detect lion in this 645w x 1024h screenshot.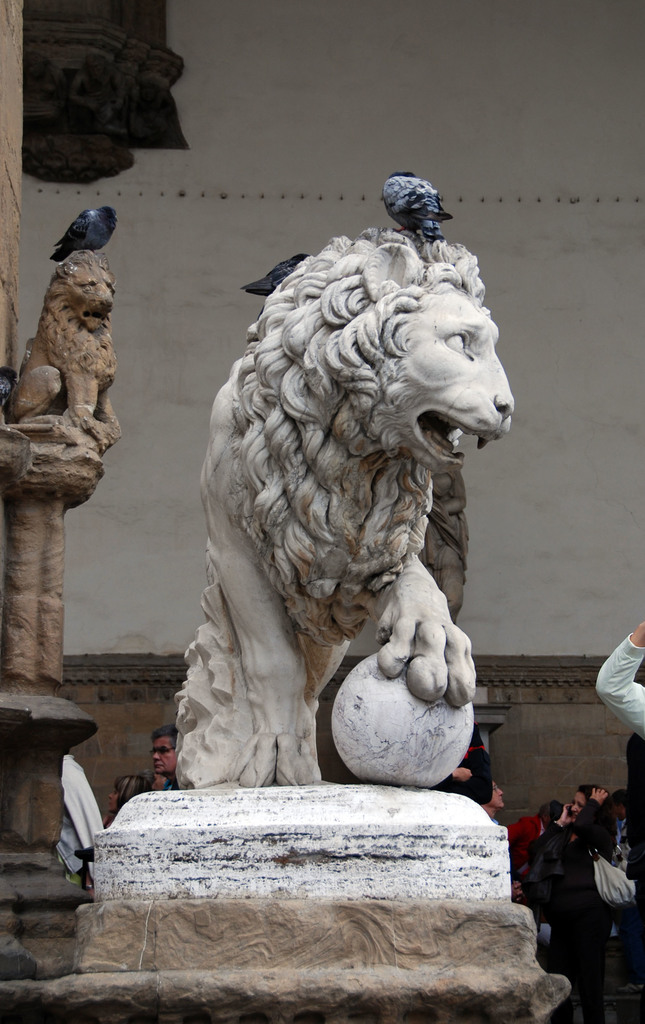
Detection: 169, 228, 521, 785.
